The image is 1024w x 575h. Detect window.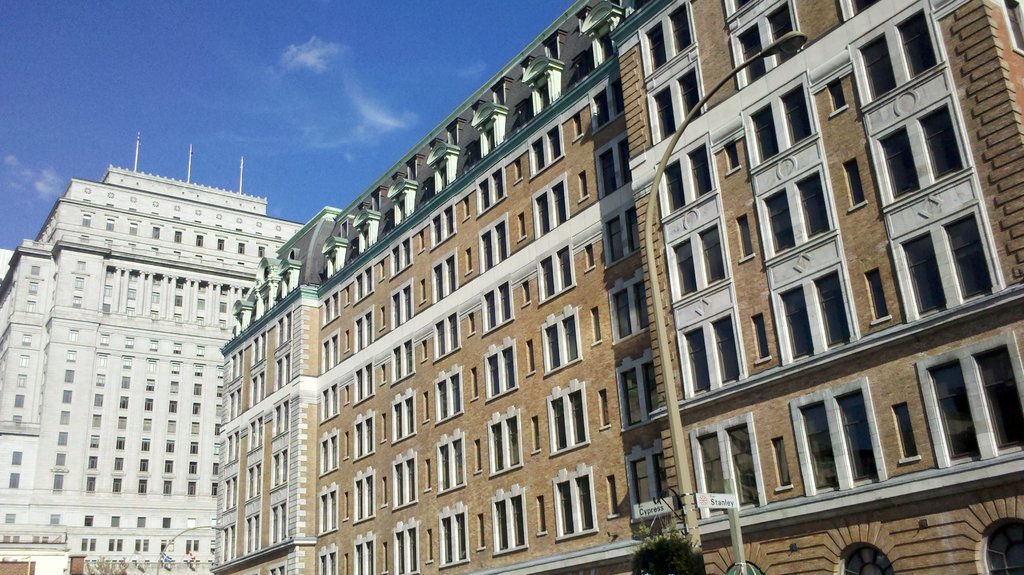
Detection: left=992, top=521, right=1023, bottom=574.
